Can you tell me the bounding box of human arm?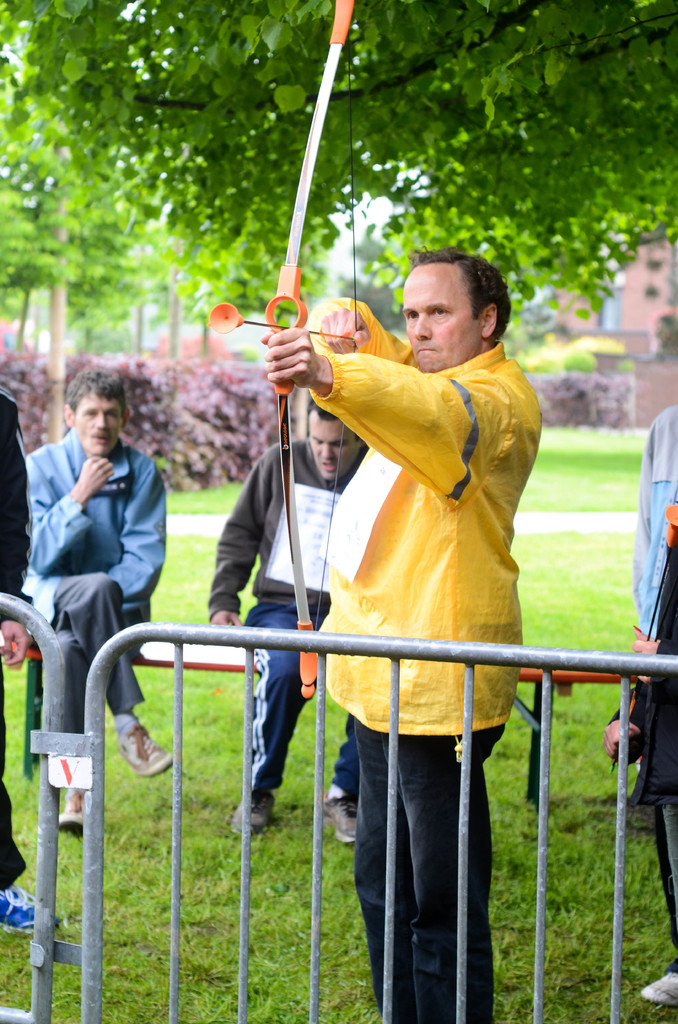
bbox=(209, 445, 275, 624).
